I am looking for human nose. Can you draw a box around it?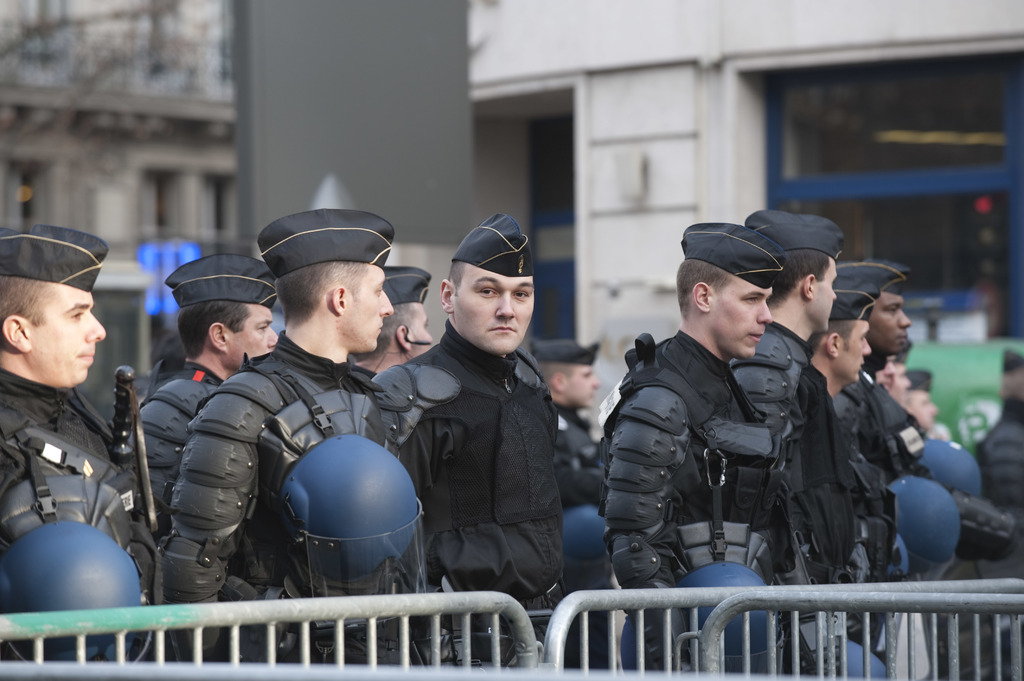
Sure, the bounding box is 86/312/108/340.
